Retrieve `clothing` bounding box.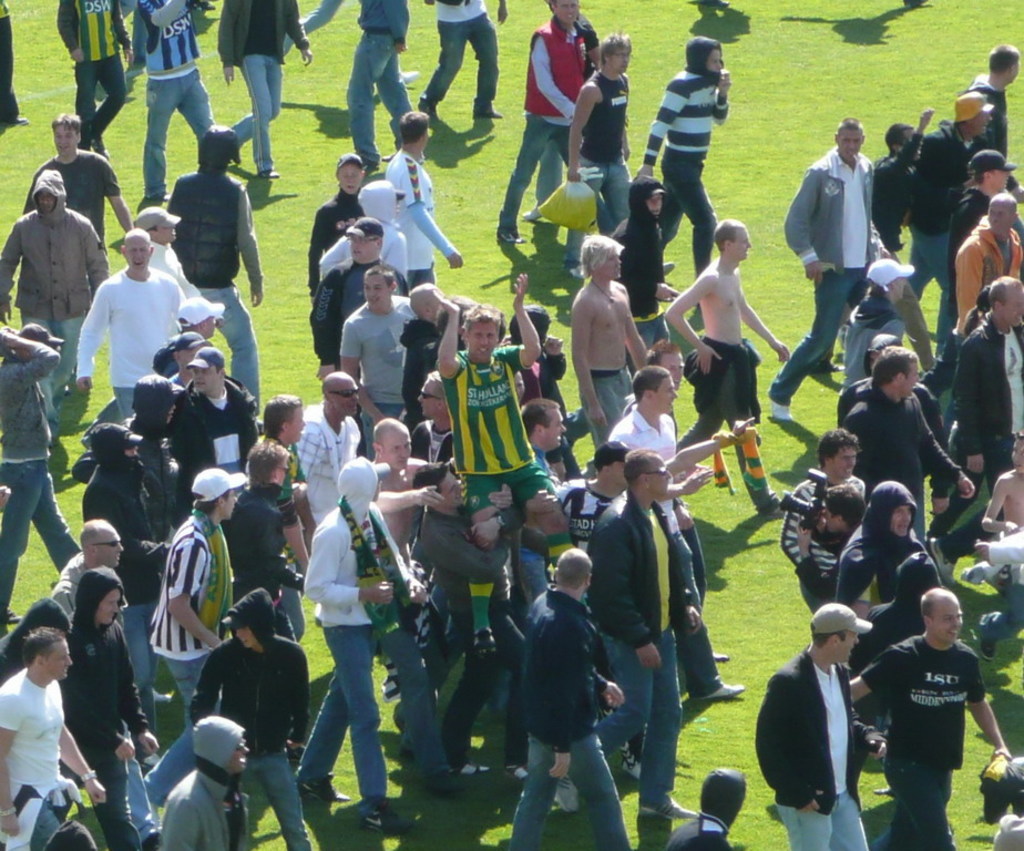
Bounding box: select_region(216, 480, 313, 621).
